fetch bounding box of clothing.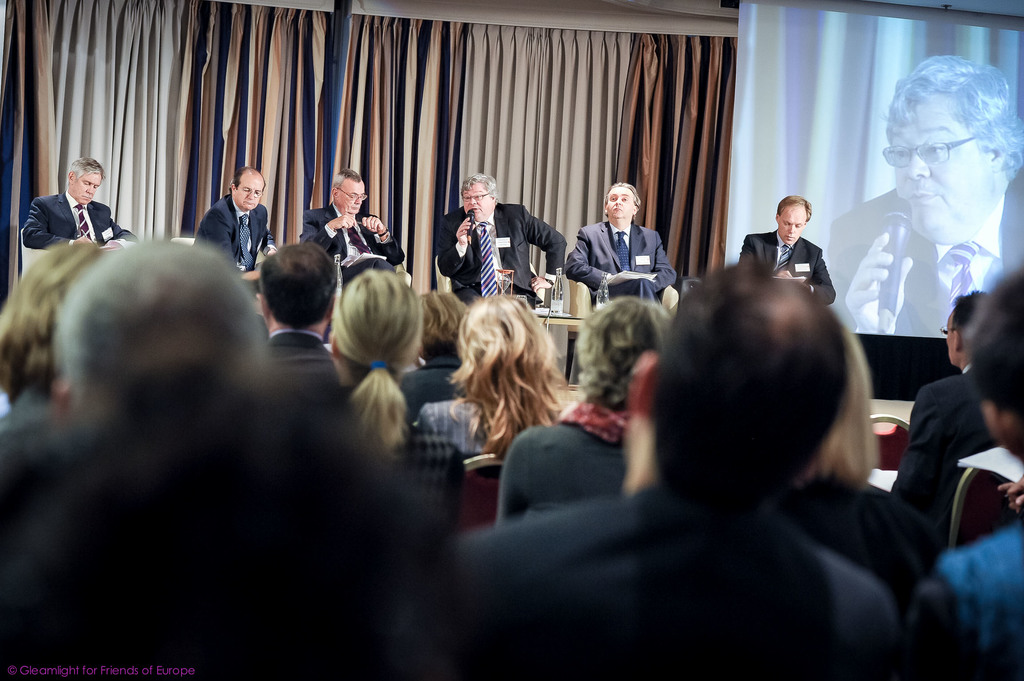
Bbox: left=904, top=525, right=1023, bottom=680.
